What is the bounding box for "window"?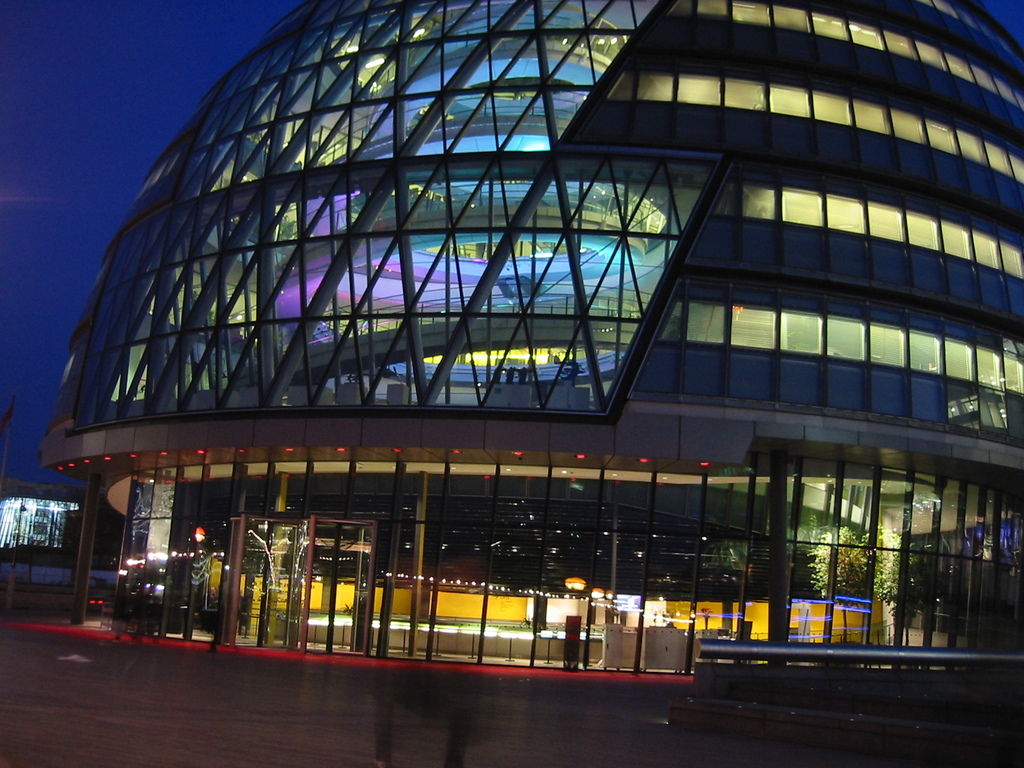
<bbox>811, 90, 853, 125</bbox>.
